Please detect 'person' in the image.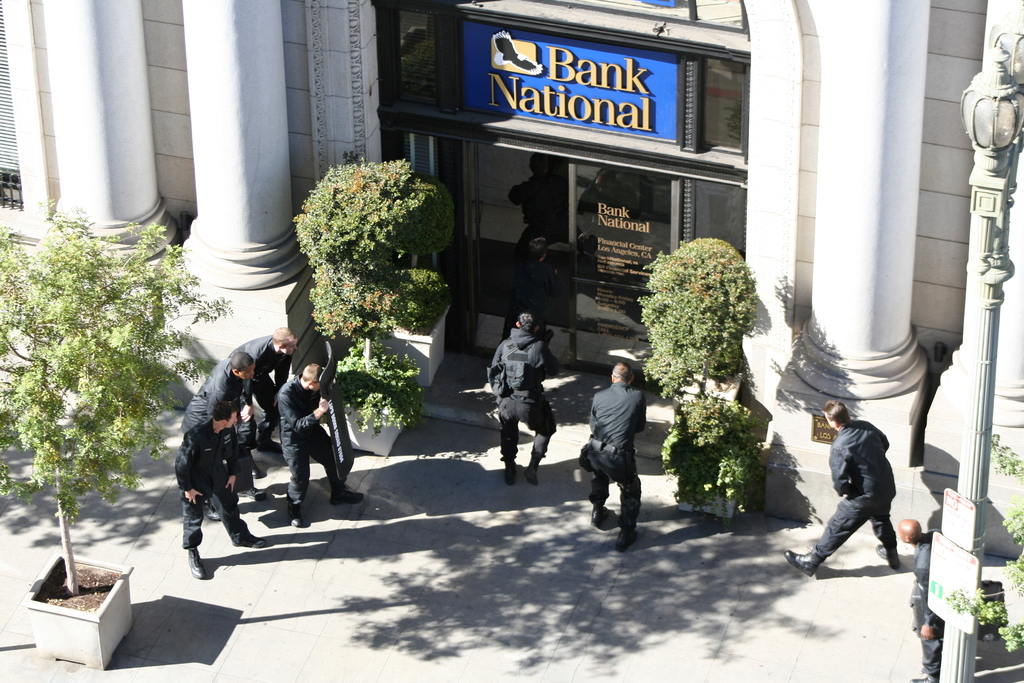
<region>270, 360, 380, 523</region>.
